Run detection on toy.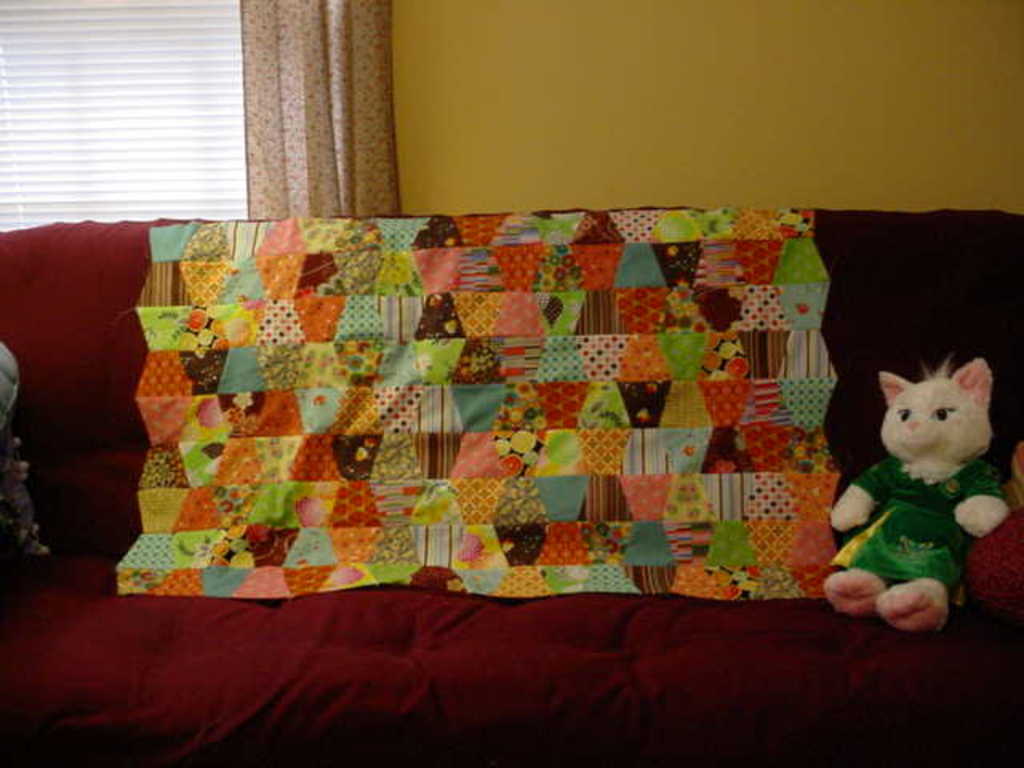
Result: (837, 336, 1006, 635).
